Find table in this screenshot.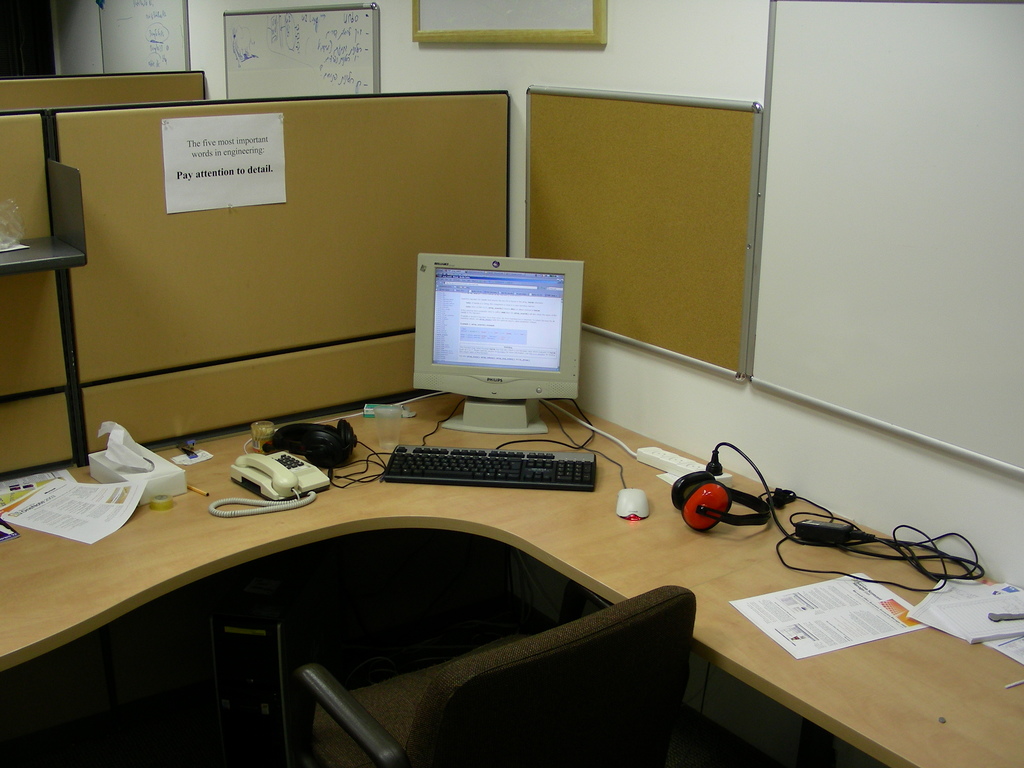
The bounding box for table is (x1=0, y1=385, x2=1023, y2=767).
